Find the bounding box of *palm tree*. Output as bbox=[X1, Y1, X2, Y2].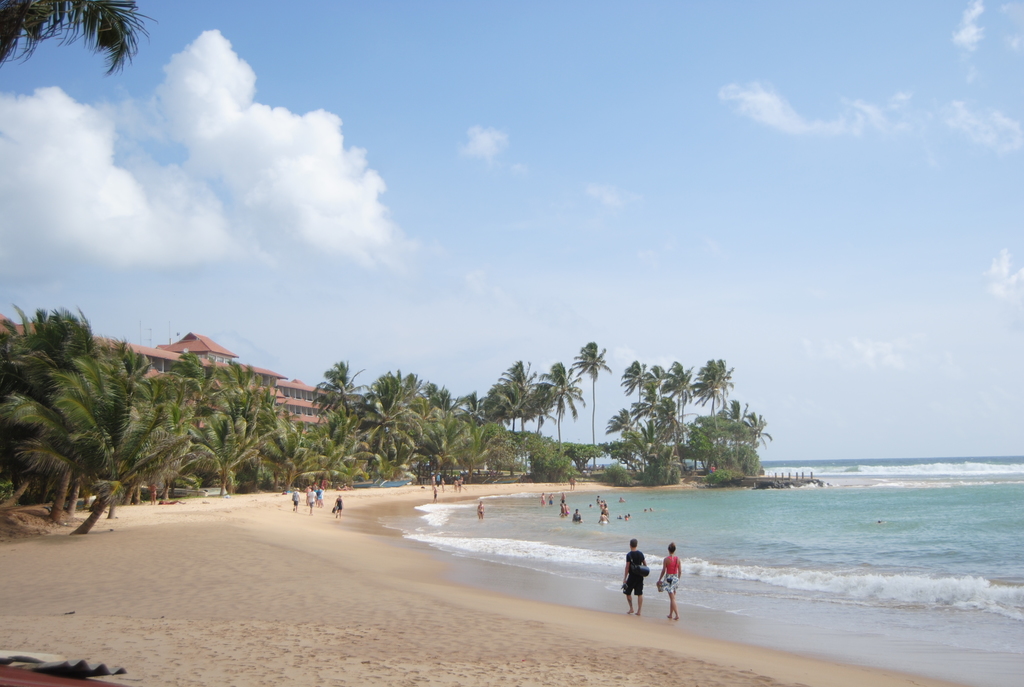
bbox=[224, 370, 271, 484].
